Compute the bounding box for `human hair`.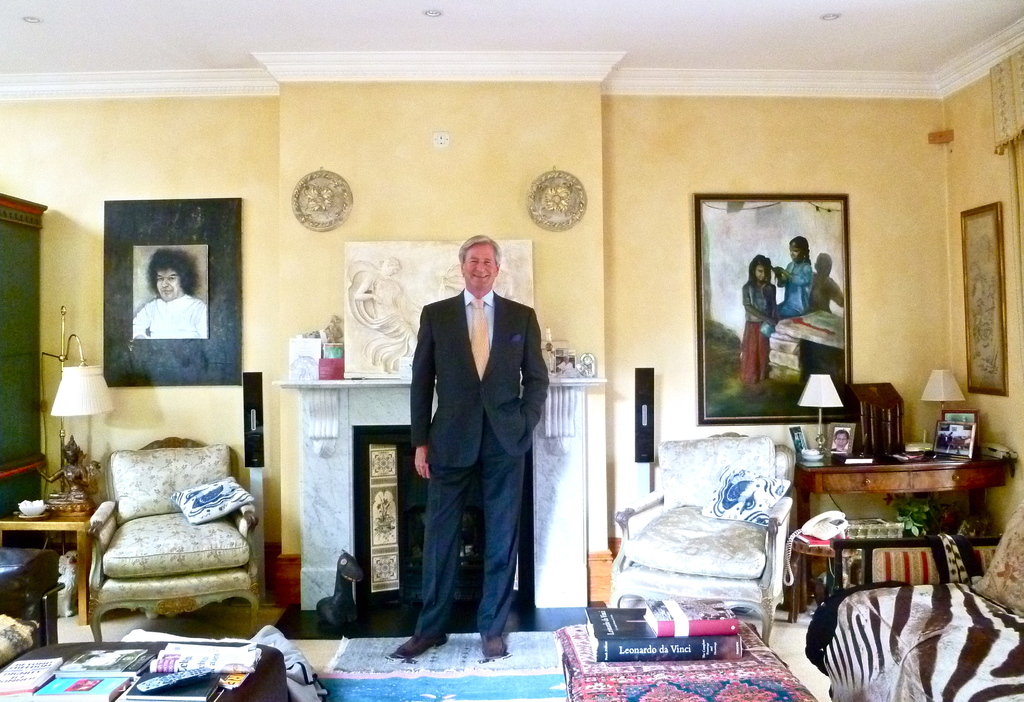
box(748, 250, 781, 290).
